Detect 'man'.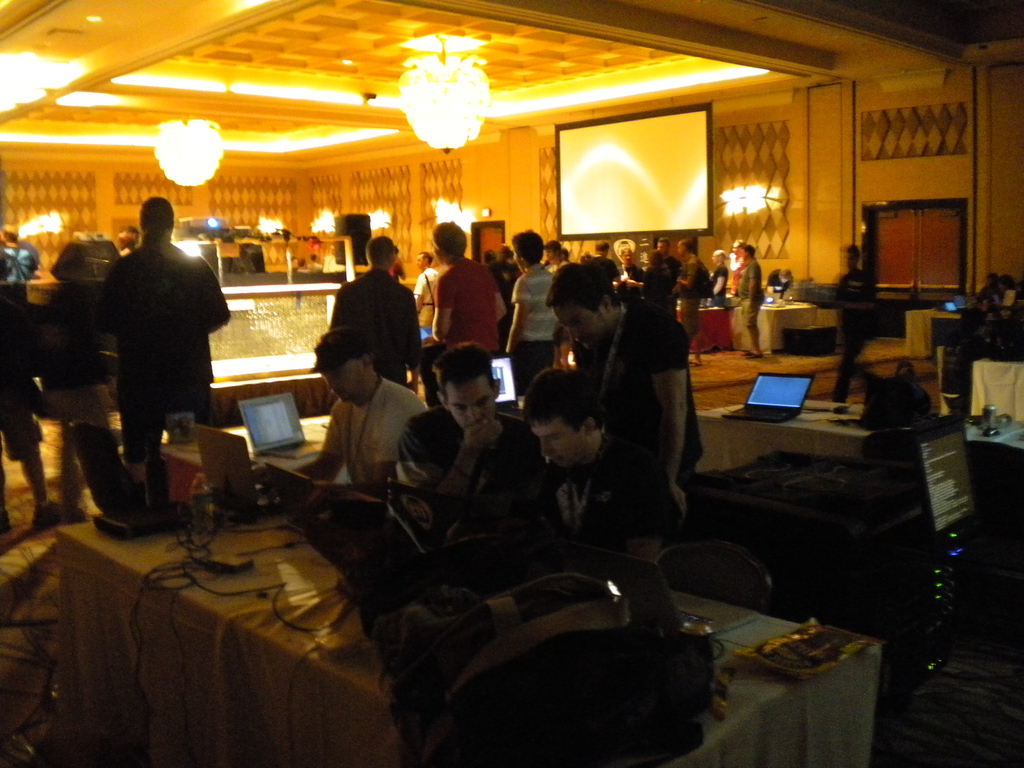
Detected at box(297, 332, 431, 497).
